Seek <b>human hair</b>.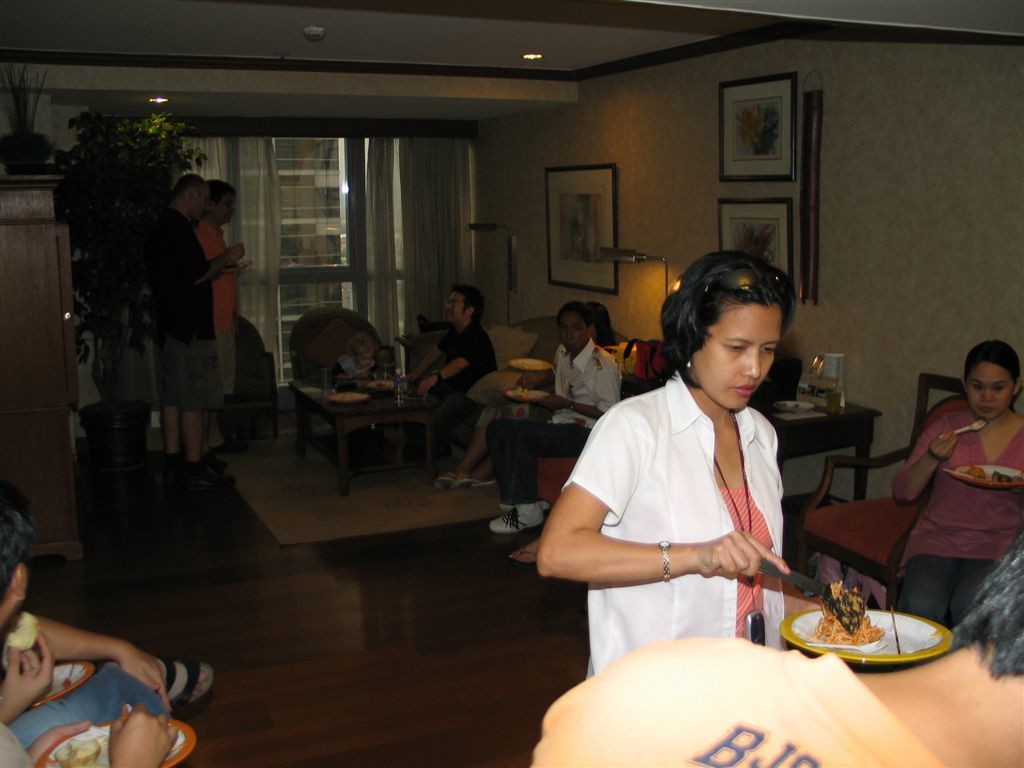
box(961, 339, 1023, 395).
